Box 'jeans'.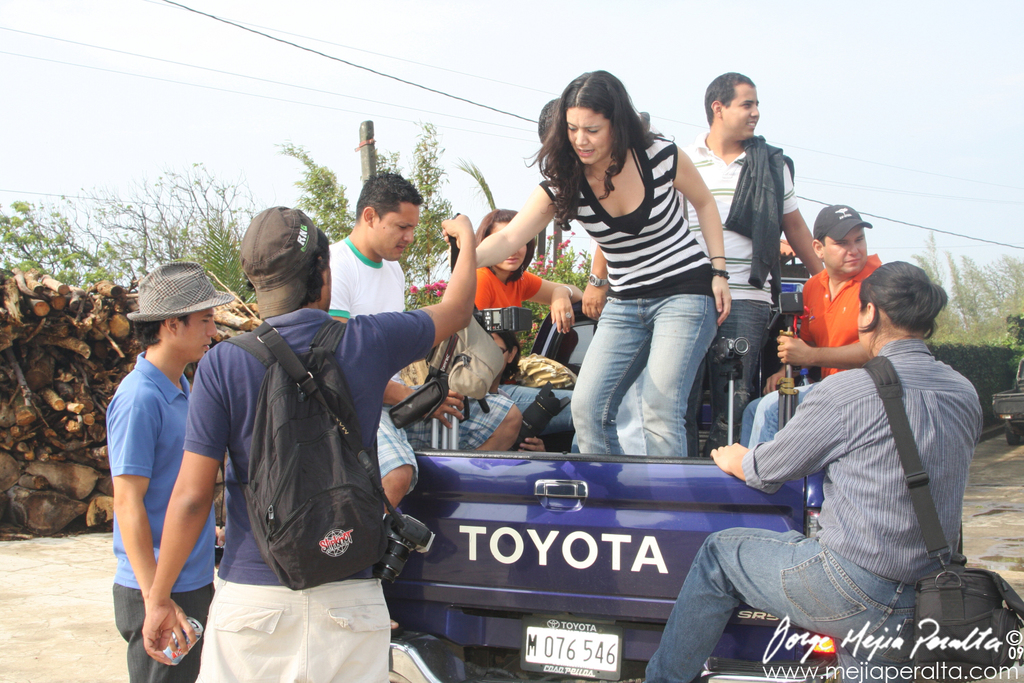
region(574, 288, 740, 466).
